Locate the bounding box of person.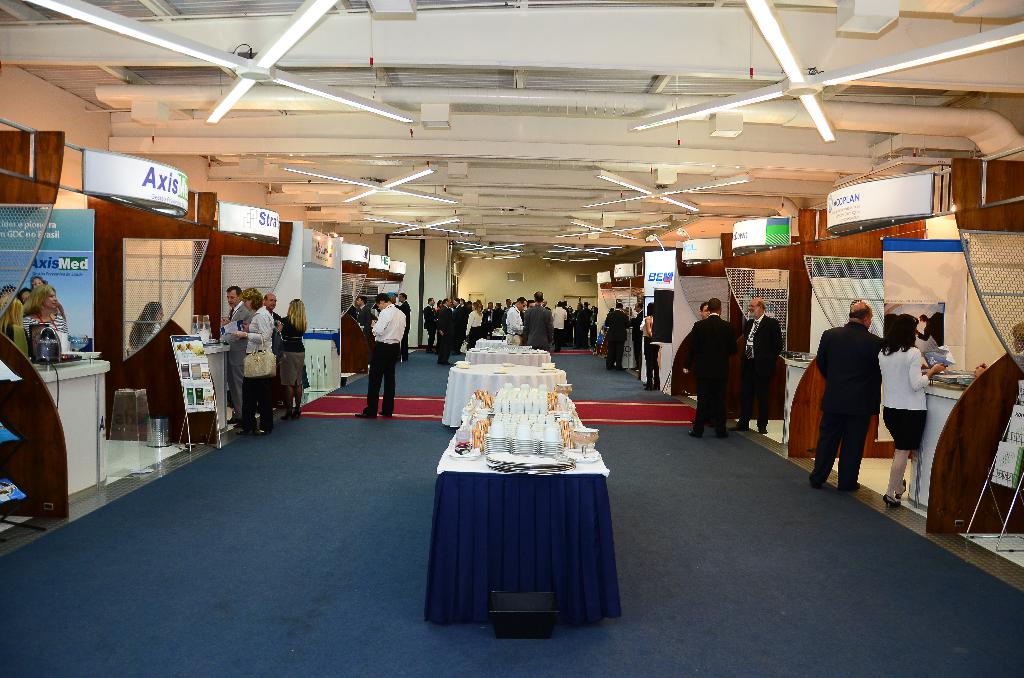
Bounding box: 636 302 644 369.
